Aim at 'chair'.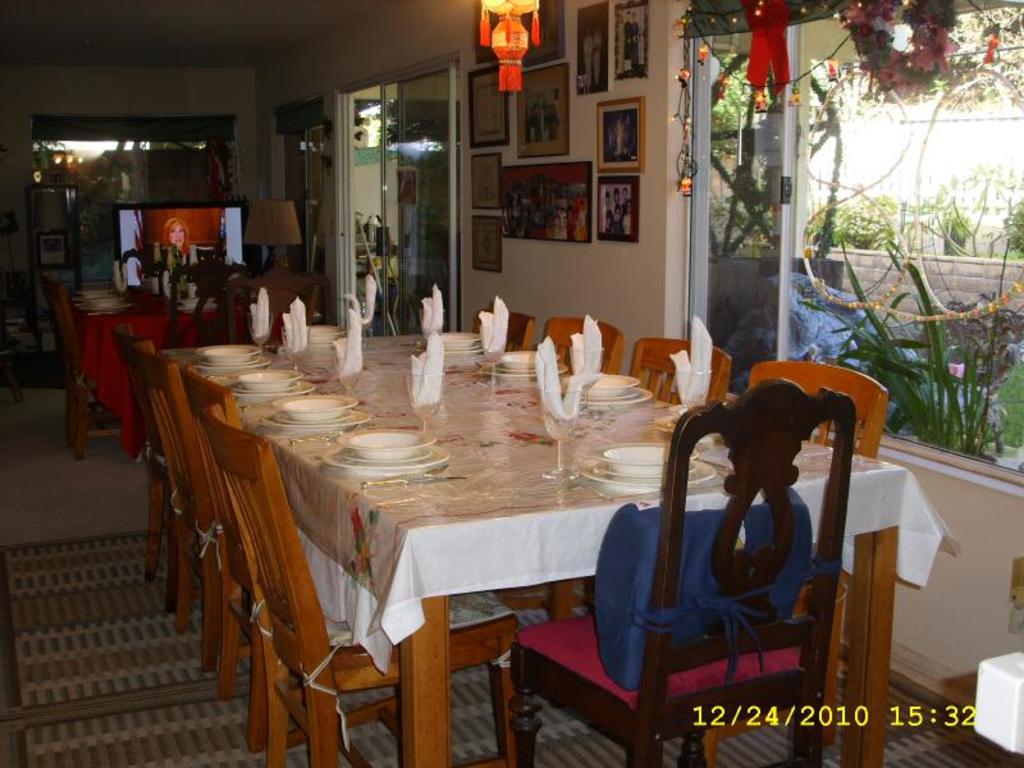
Aimed at region(41, 285, 122, 454).
